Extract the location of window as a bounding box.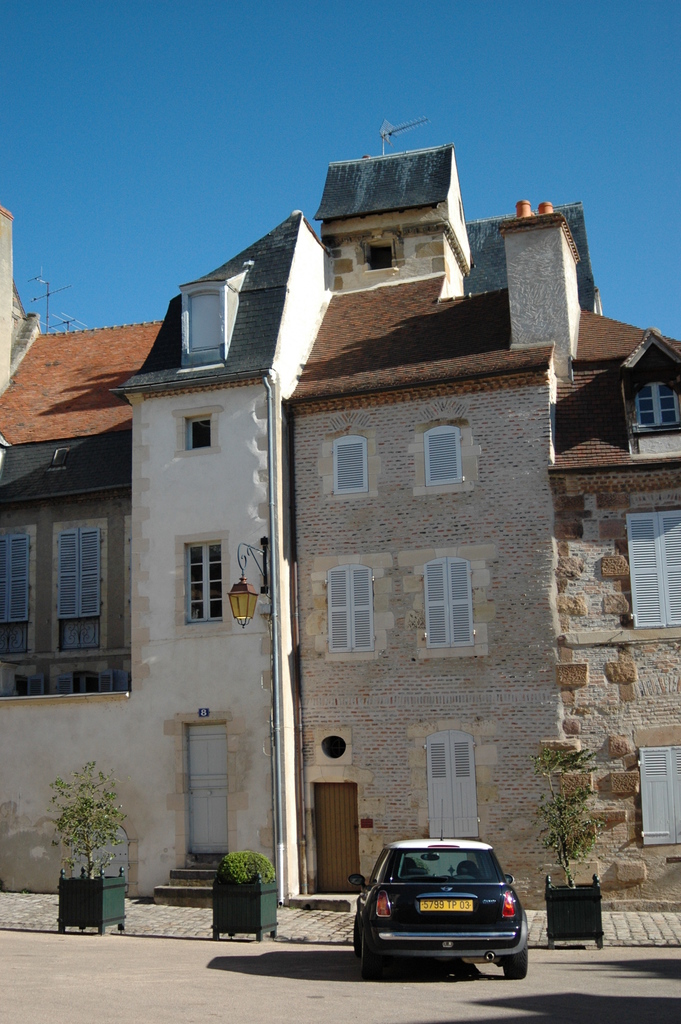
<region>634, 380, 677, 434</region>.
